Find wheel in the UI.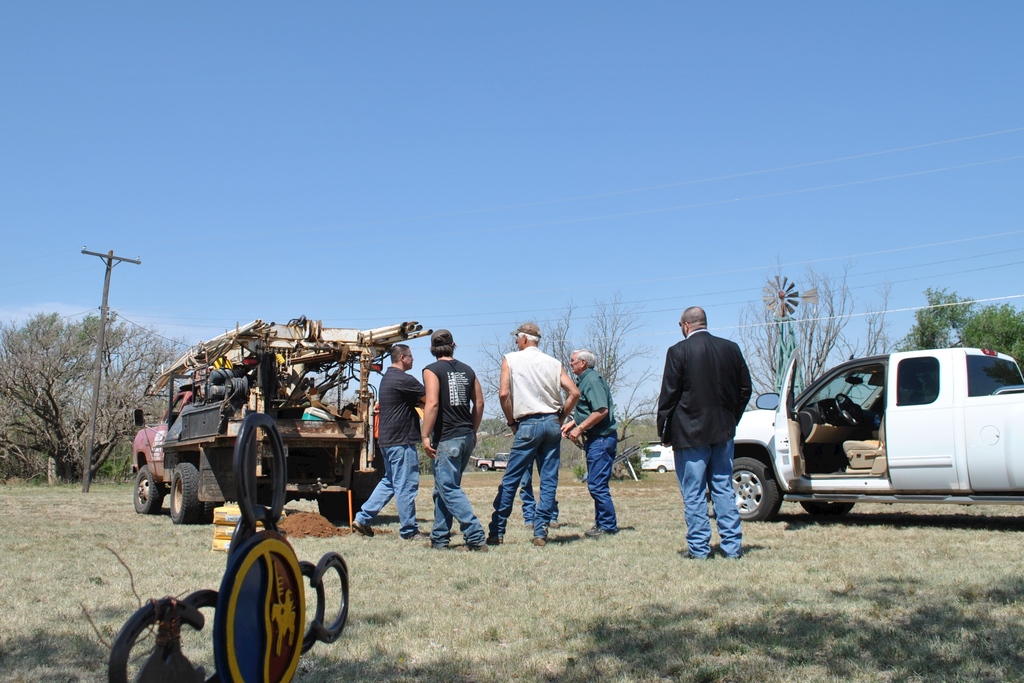
UI element at region(171, 463, 202, 526).
